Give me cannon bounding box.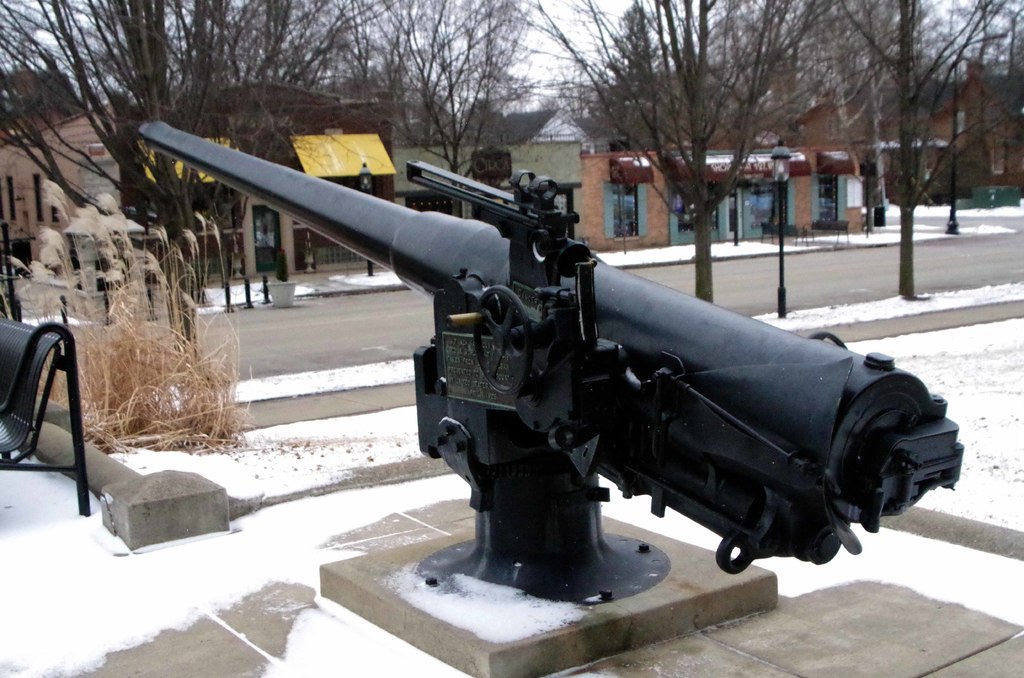
box=[132, 117, 966, 611].
